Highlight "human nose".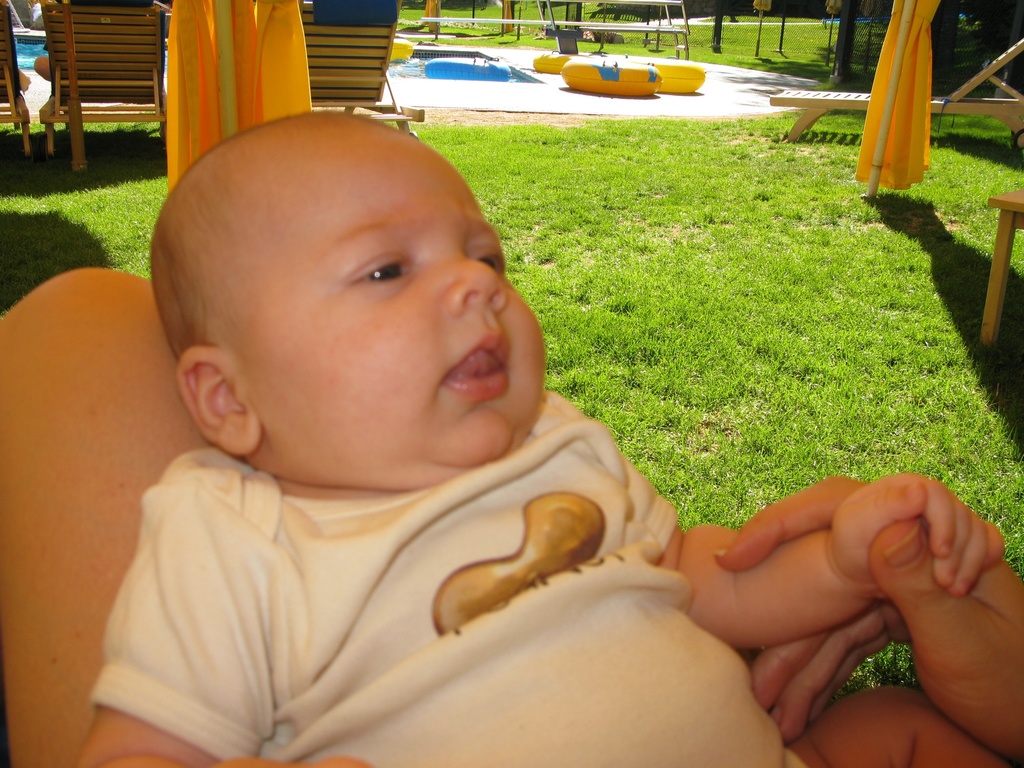
Highlighted region: BBox(449, 248, 508, 316).
